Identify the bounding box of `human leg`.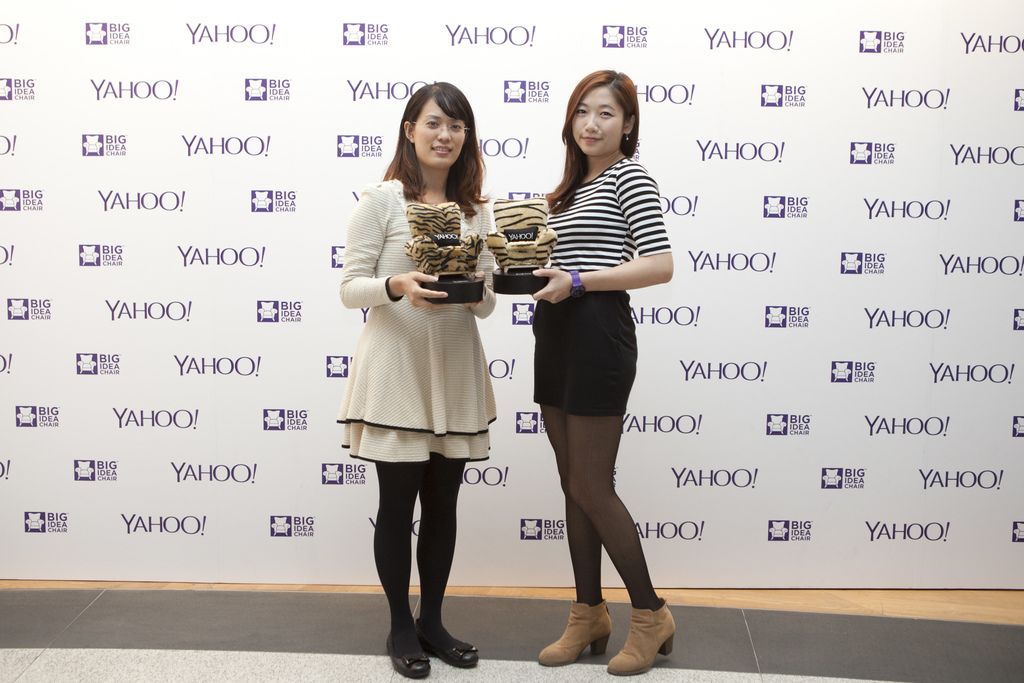
(x1=372, y1=331, x2=435, y2=680).
